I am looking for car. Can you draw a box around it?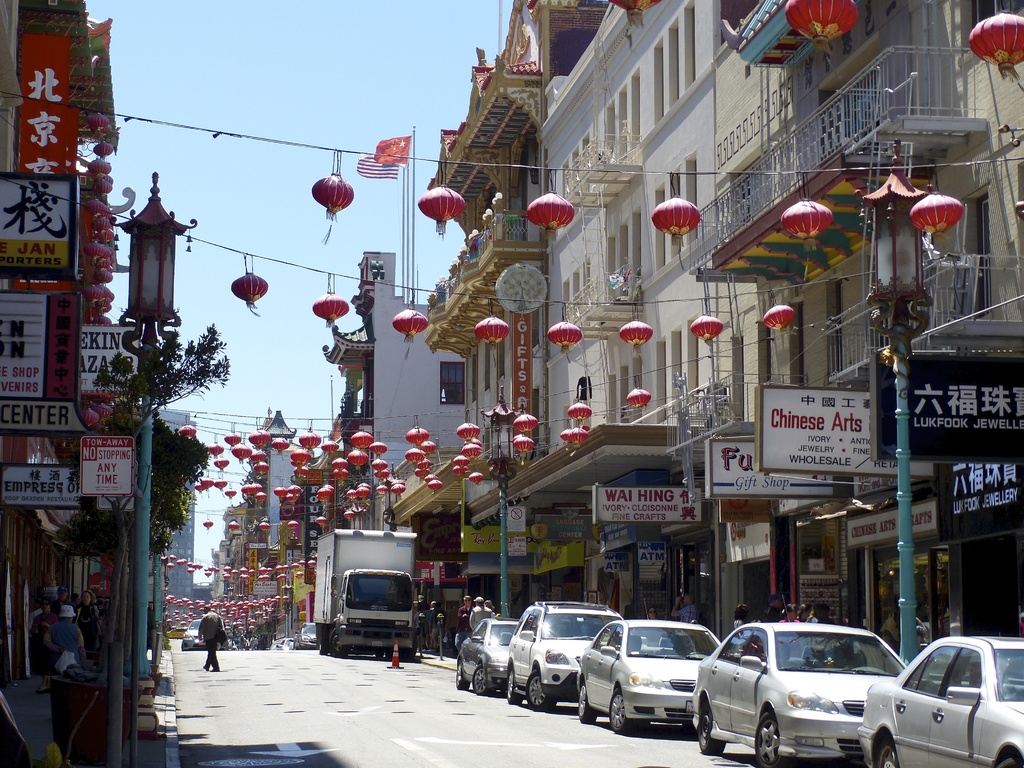
Sure, the bounding box is detection(187, 621, 217, 653).
